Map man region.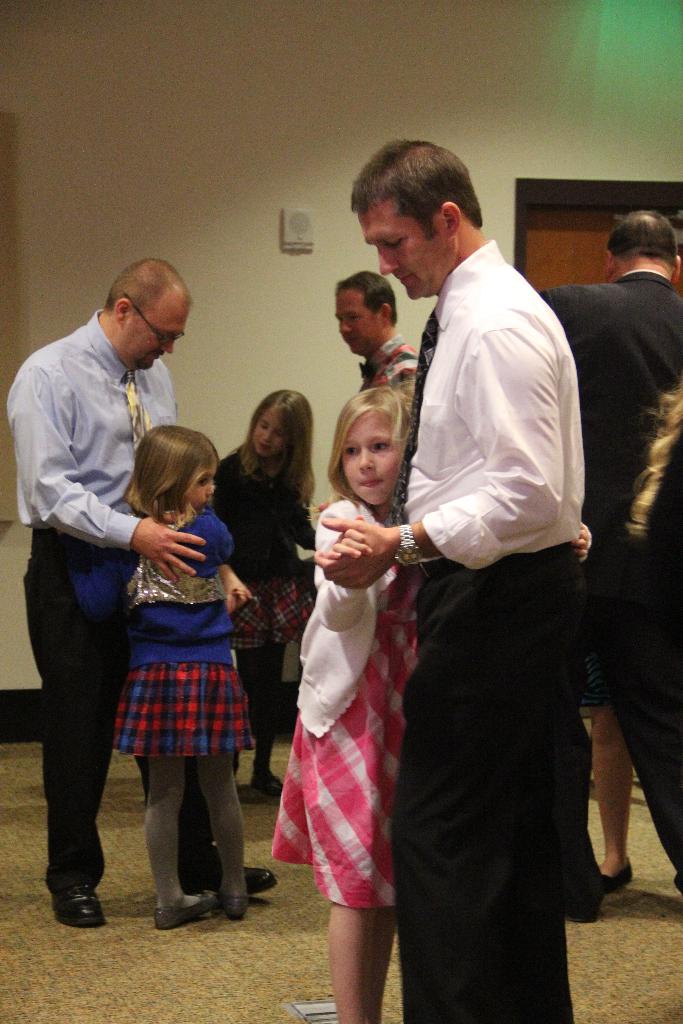
Mapped to Rect(317, 271, 428, 436).
